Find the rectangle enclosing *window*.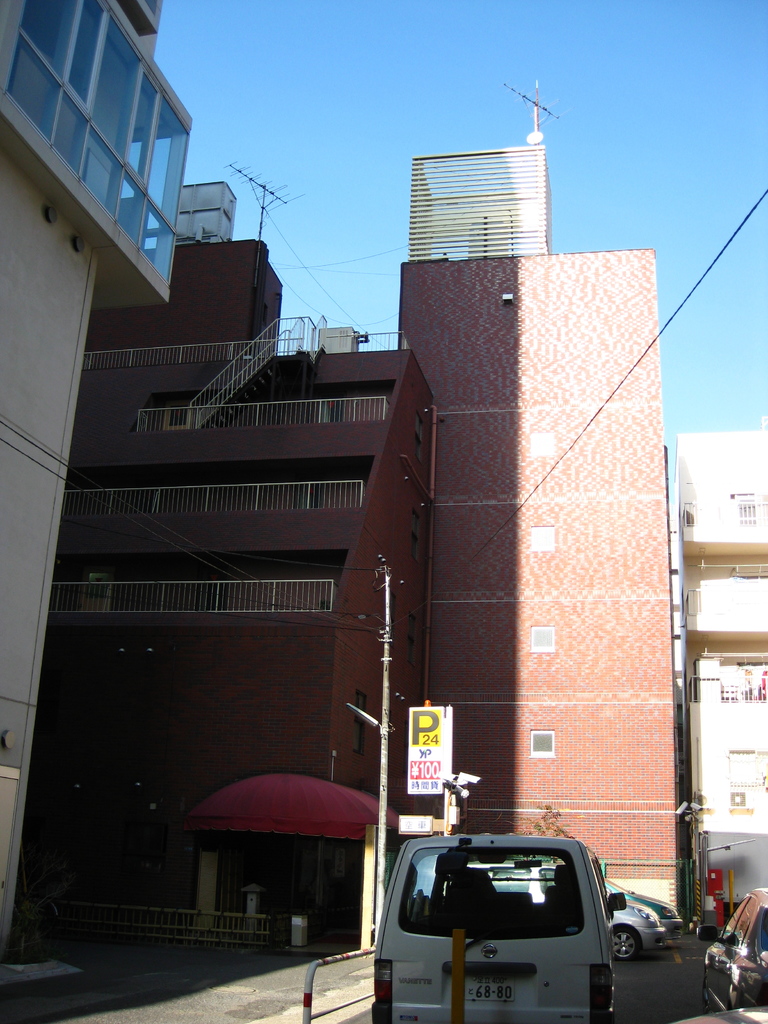
box(527, 728, 555, 764).
